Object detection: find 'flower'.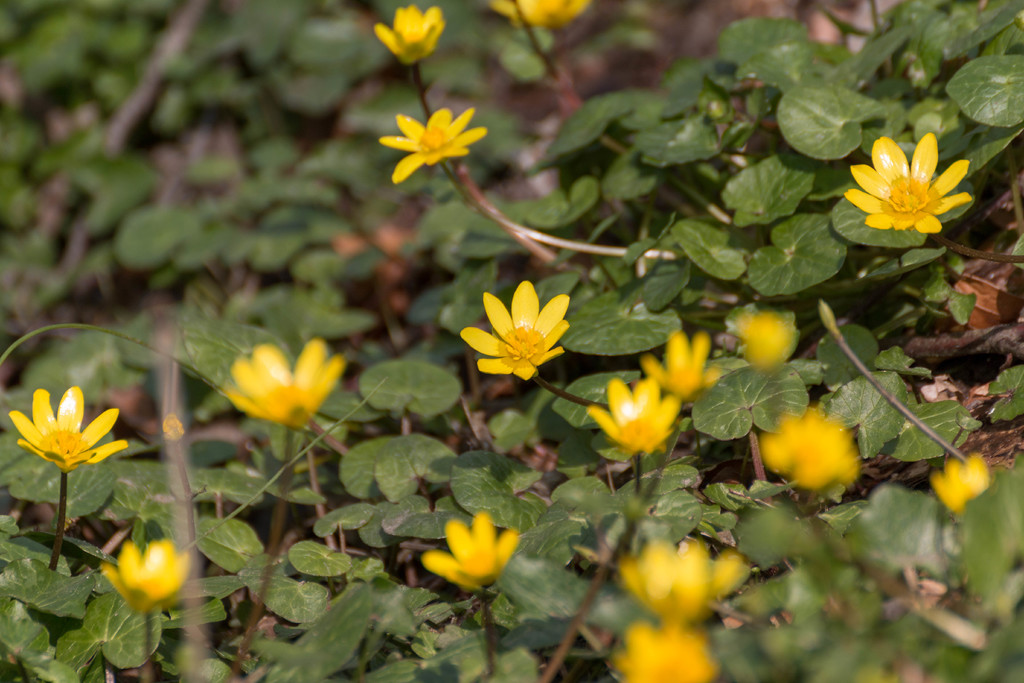
(left=373, top=4, right=444, bottom=67).
